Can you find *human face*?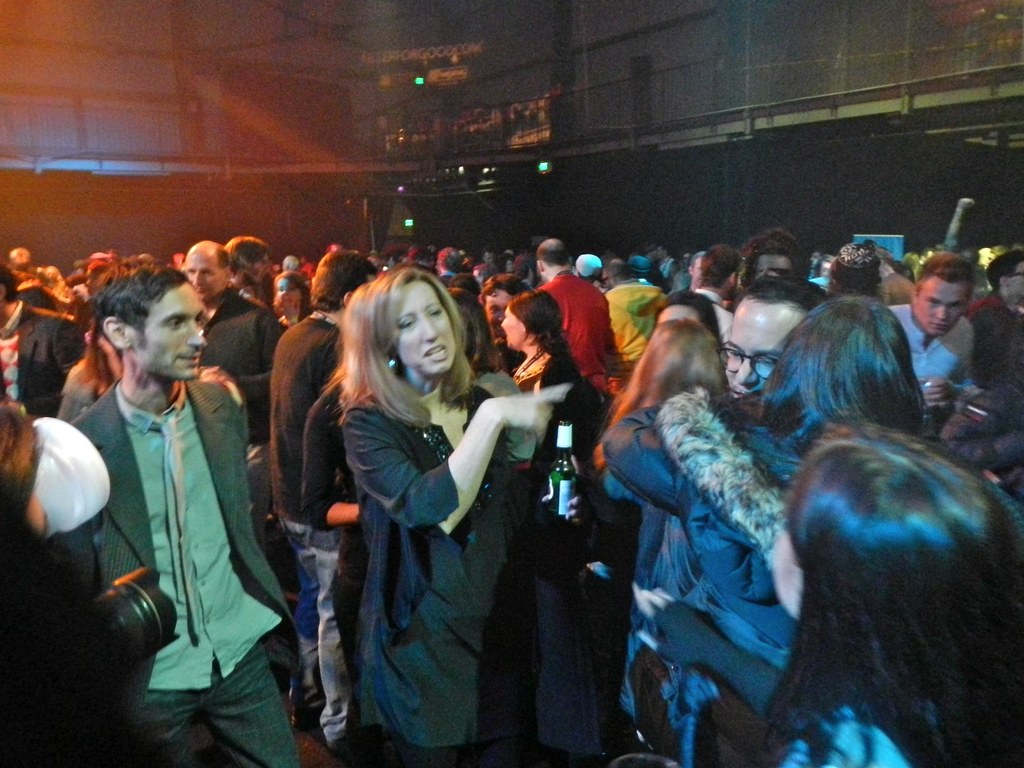
Yes, bounding box: (left=499, top=295, right=523, bottom=347).
